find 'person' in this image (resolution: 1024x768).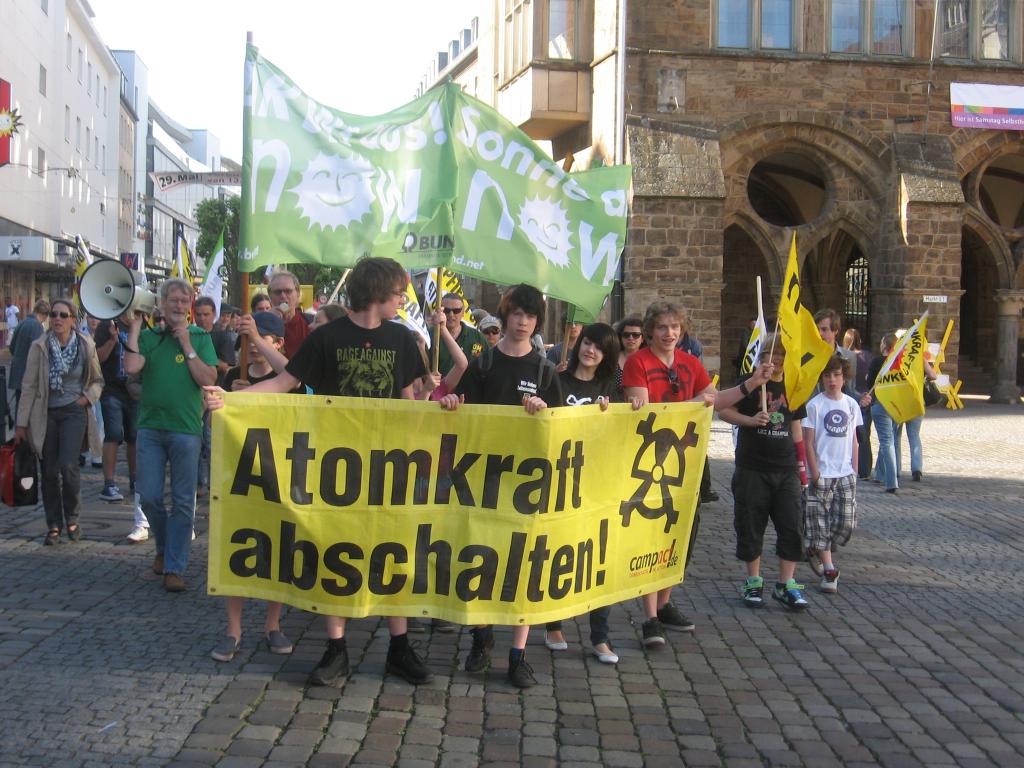
{"x1": 895, "y1": 321, "x2": 935, "y2": 485}.
